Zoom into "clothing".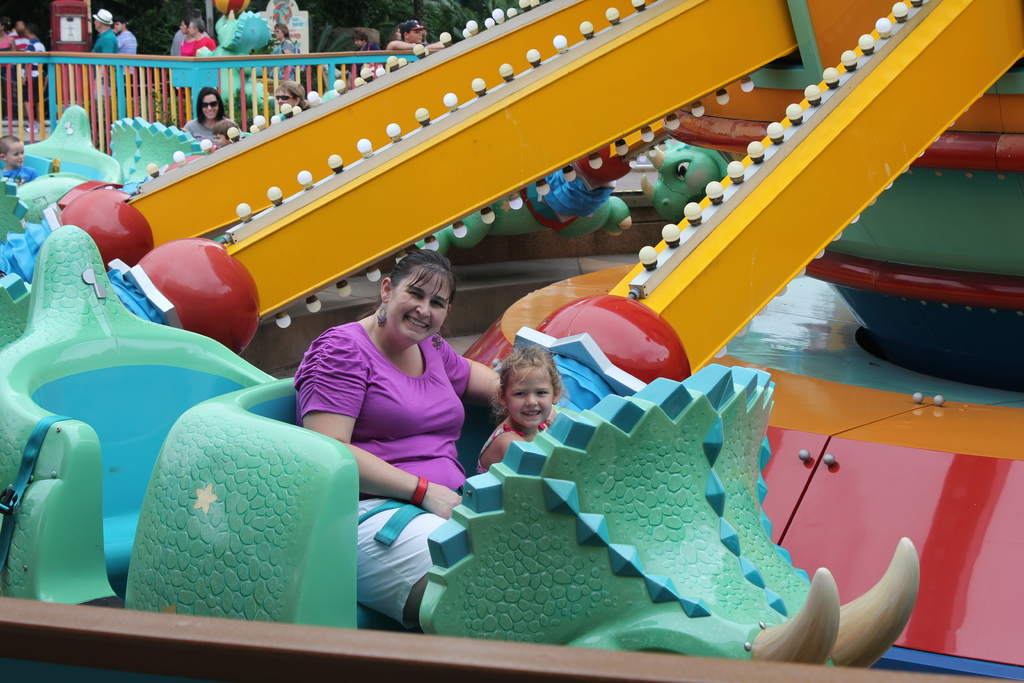
Zoom target: pyautogui.locateOnScreen(11, 26, 35, 84).
